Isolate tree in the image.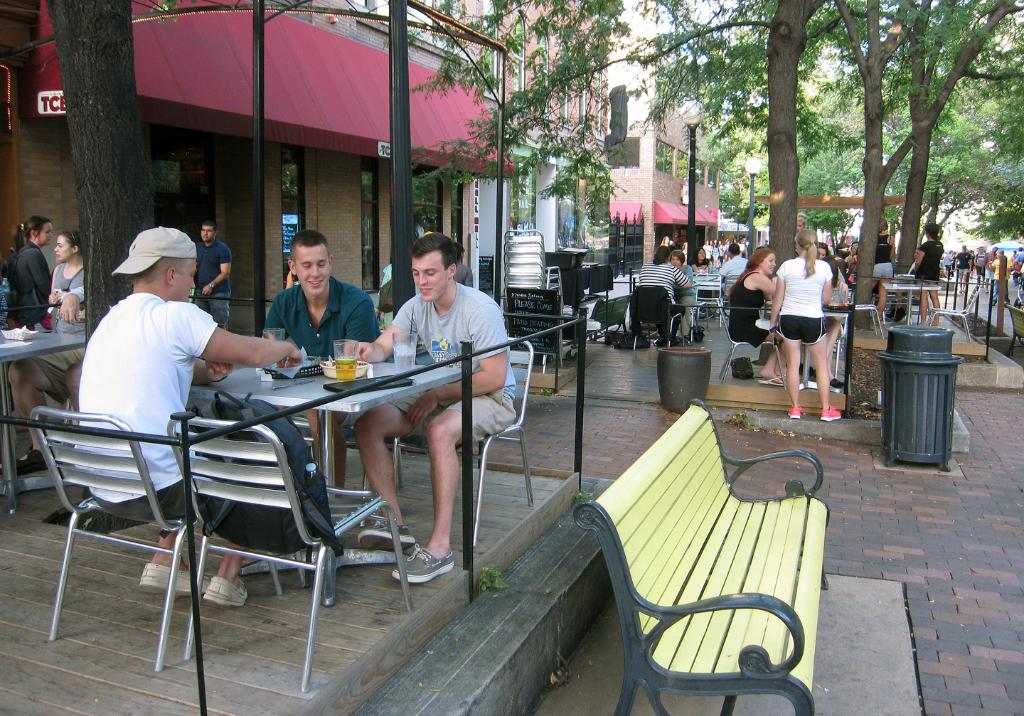
Isolated region: select_region(382, 0, 1023, 326).
